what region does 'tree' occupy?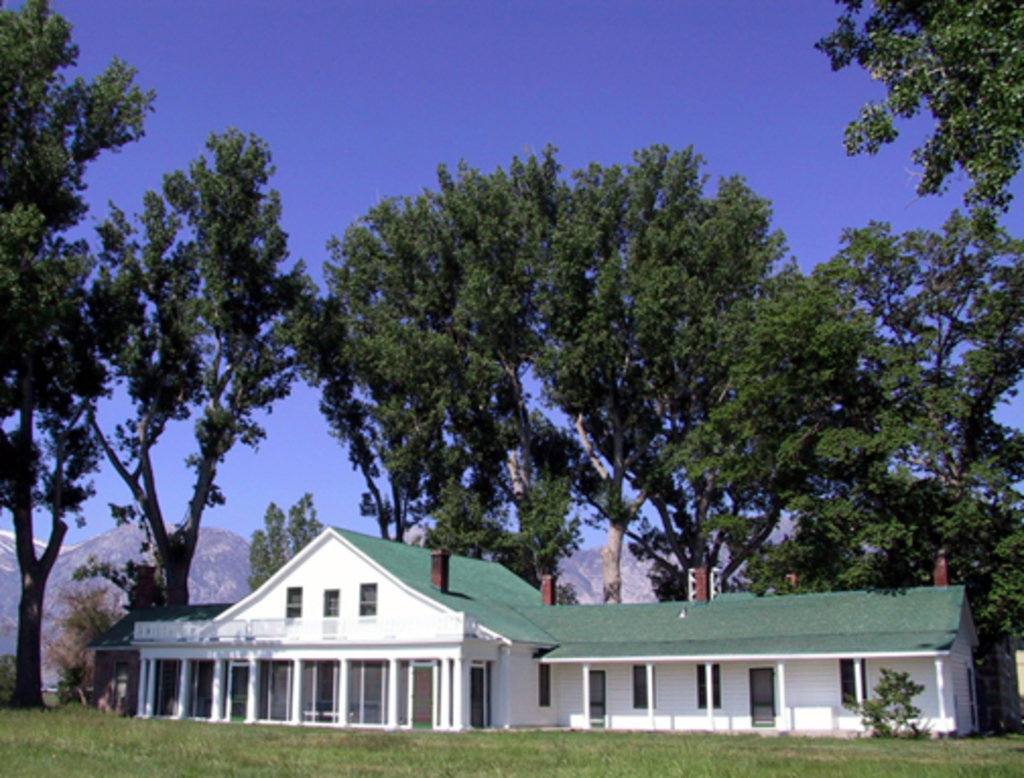
{"left": 0, "top": 53, "right": 213, "bottom": 721}.
